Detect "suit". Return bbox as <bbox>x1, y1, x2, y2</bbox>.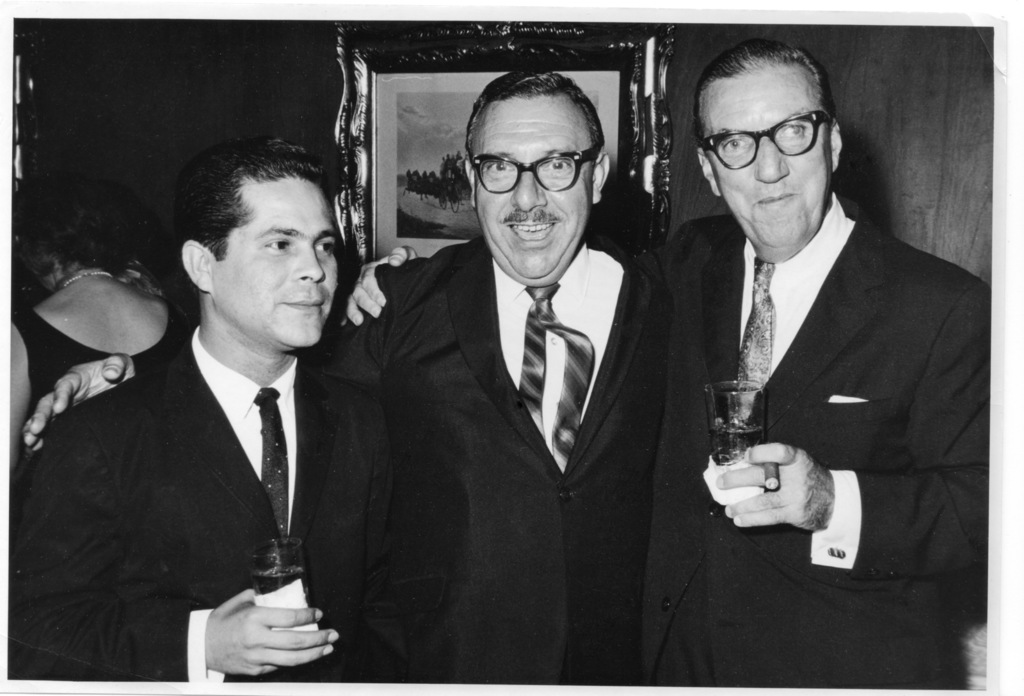
<bbox>0, 319, 403, 695</bbox>.
